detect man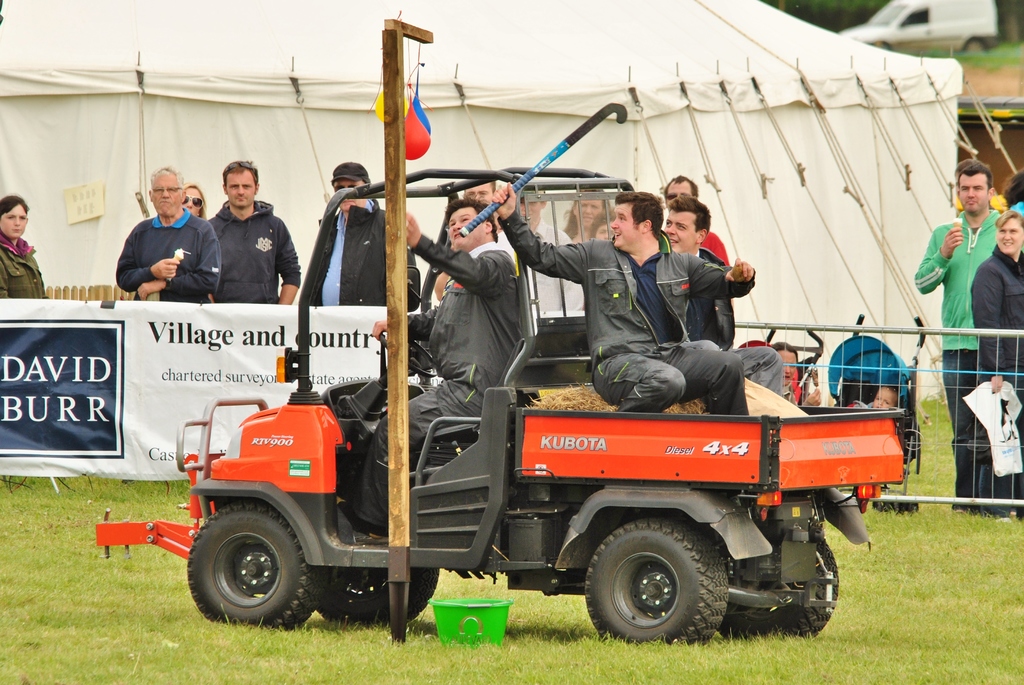
<box>114,163,229,310</box>
